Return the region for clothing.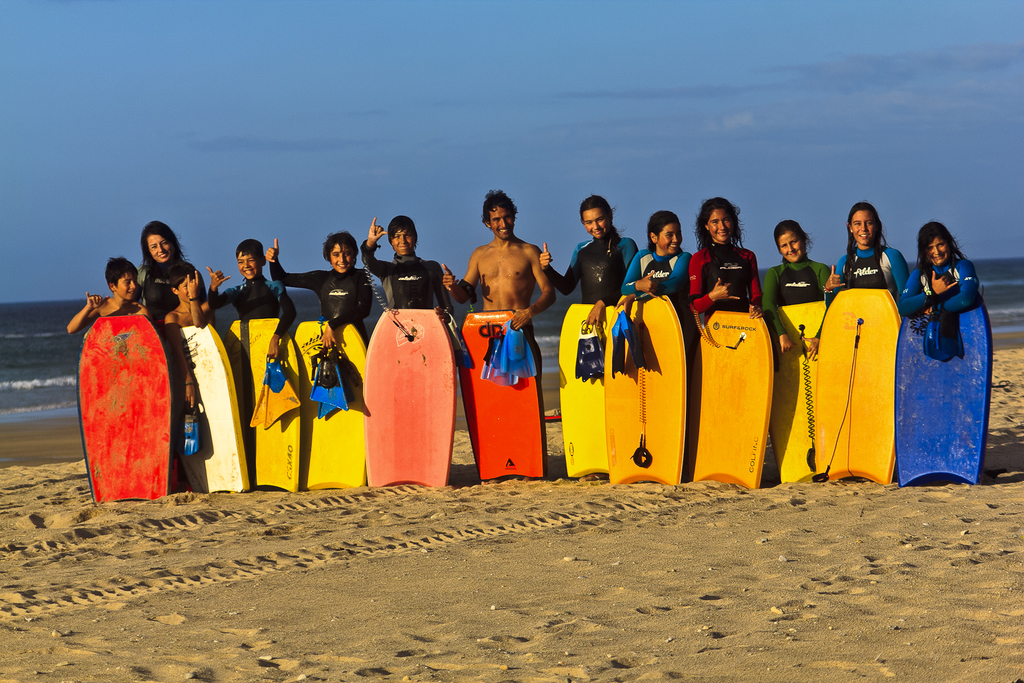
[x1=684, y1=243, x2=761, y2=324].
